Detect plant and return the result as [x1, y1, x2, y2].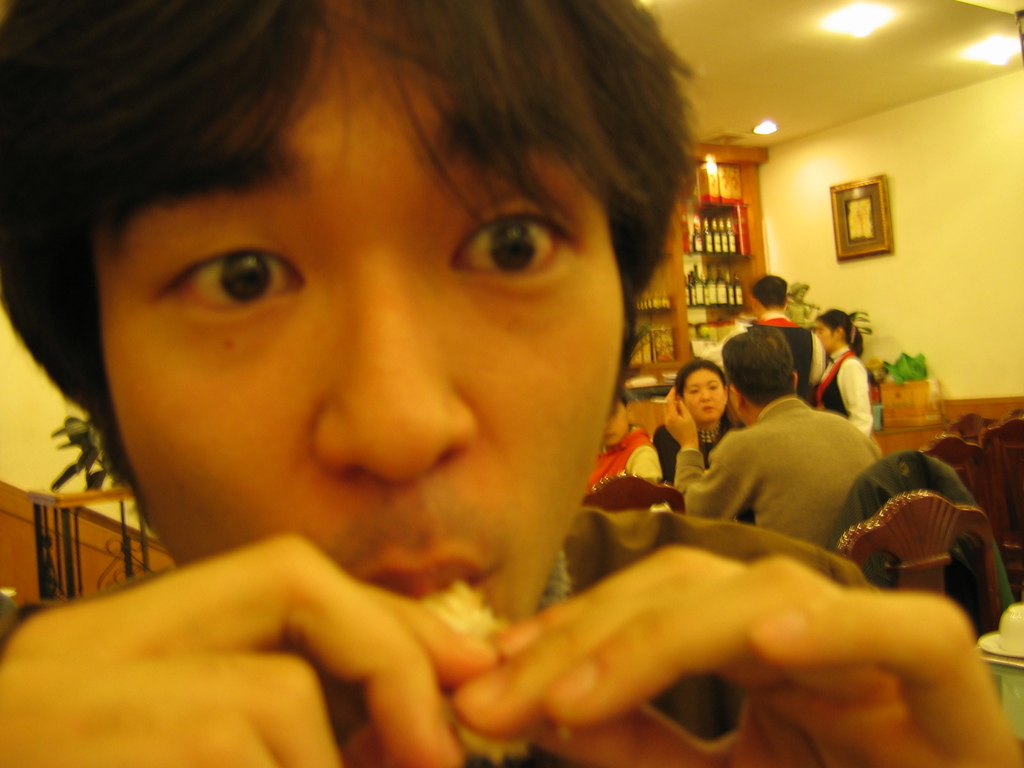
[781, 280, 836, 342].
